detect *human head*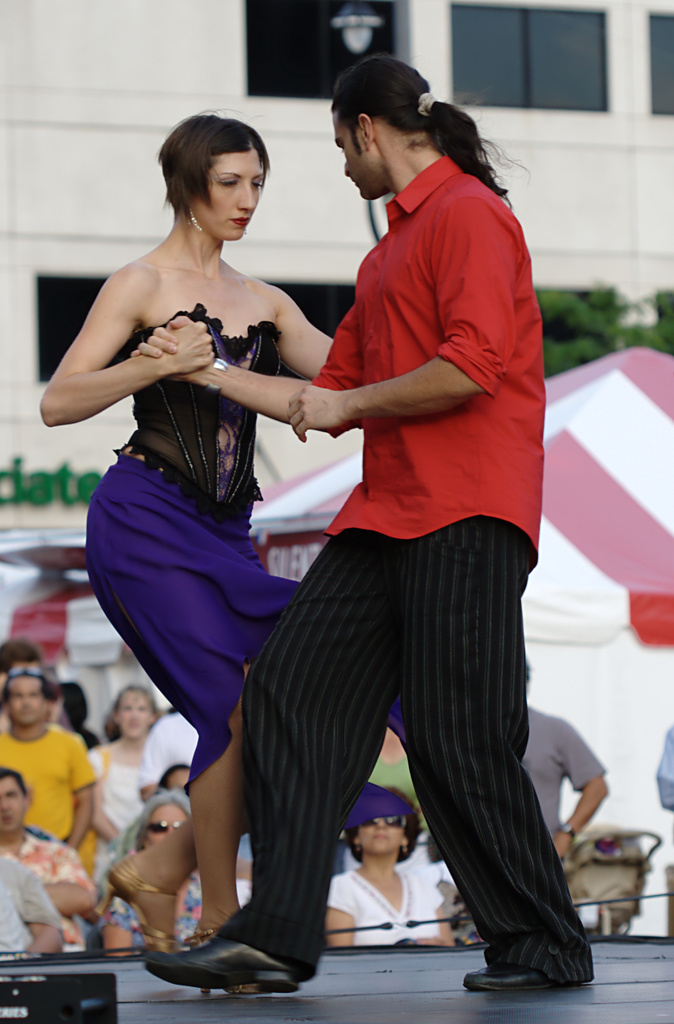
{"left": 347, "top": 784, "right": 424, "bottom": 860}
